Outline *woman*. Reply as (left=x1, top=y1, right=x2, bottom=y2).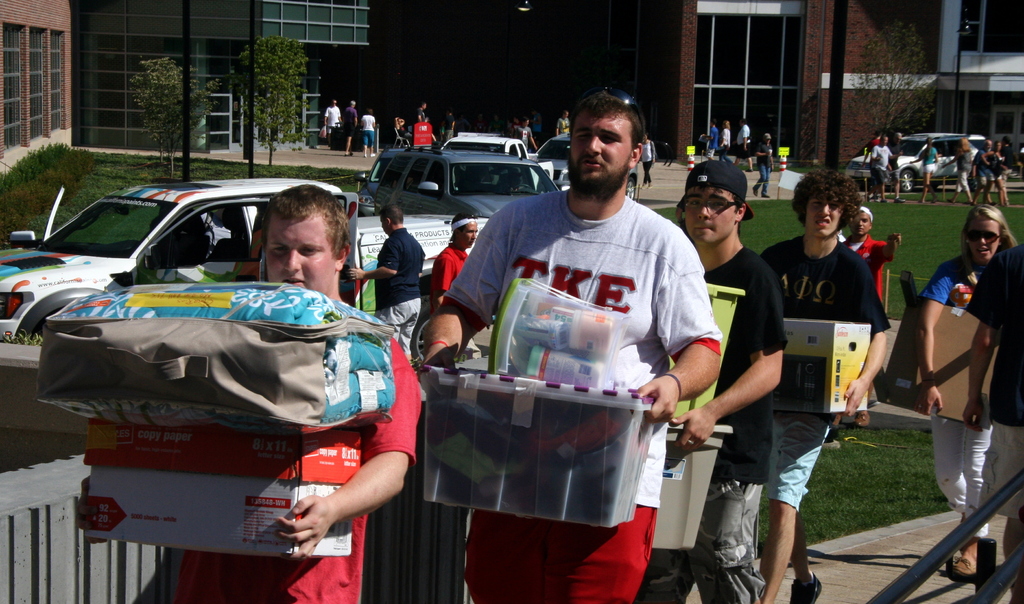
(left=991, top=144, right=1009, bottom=200).
